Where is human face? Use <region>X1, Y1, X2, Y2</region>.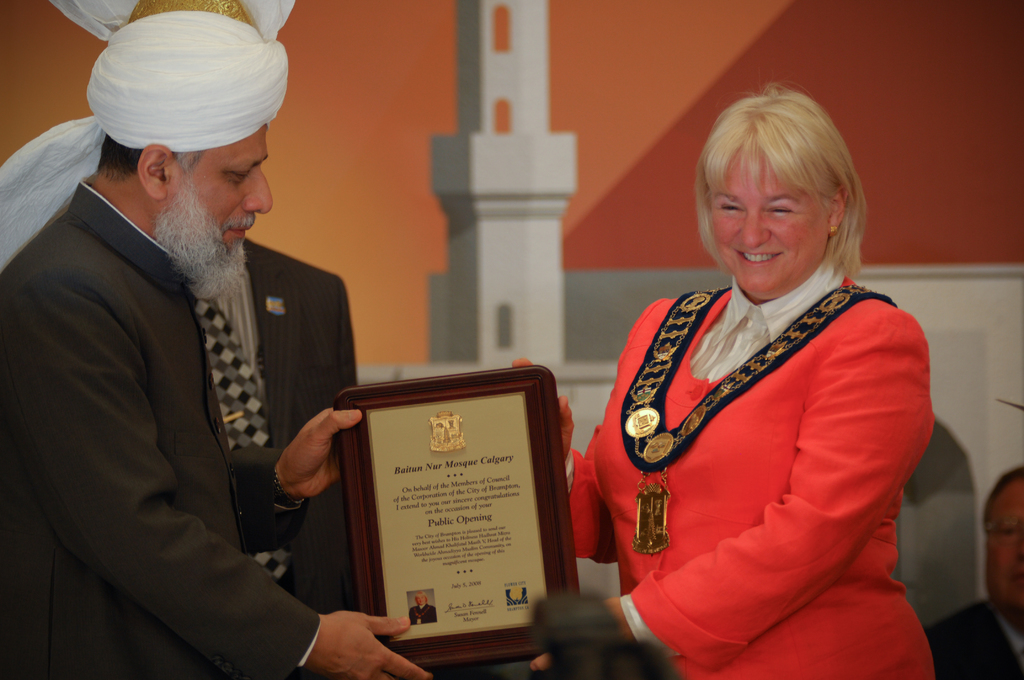
<region>166, 123, 271, 305</region>.
